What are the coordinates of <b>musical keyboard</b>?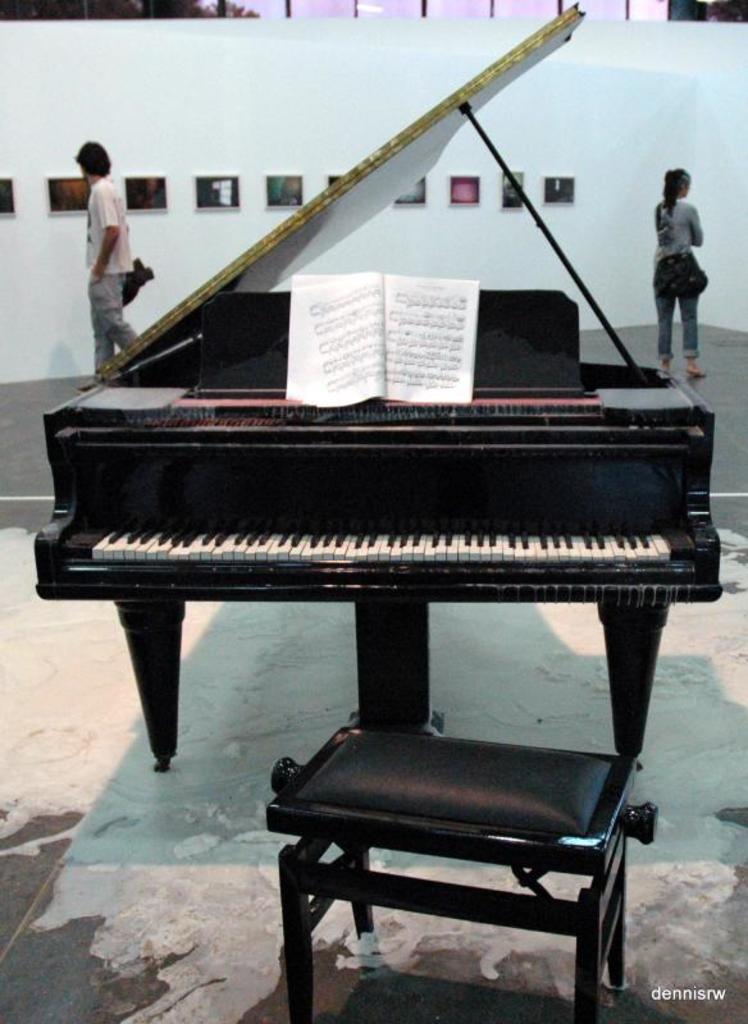
50:524:719:579.
